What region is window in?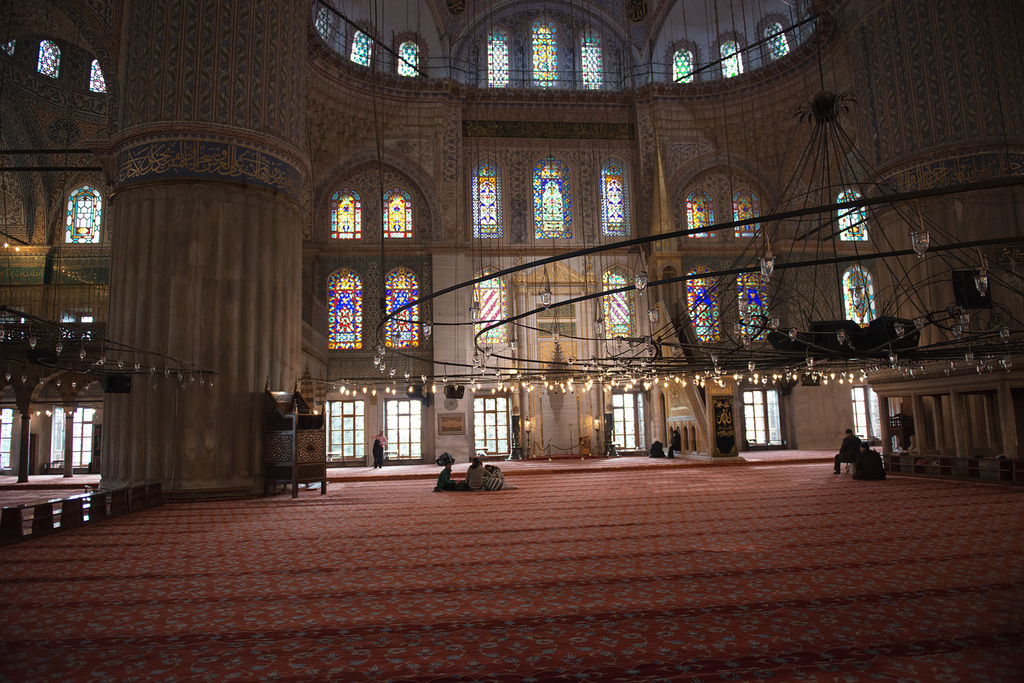
719, 36, 744, 77.
